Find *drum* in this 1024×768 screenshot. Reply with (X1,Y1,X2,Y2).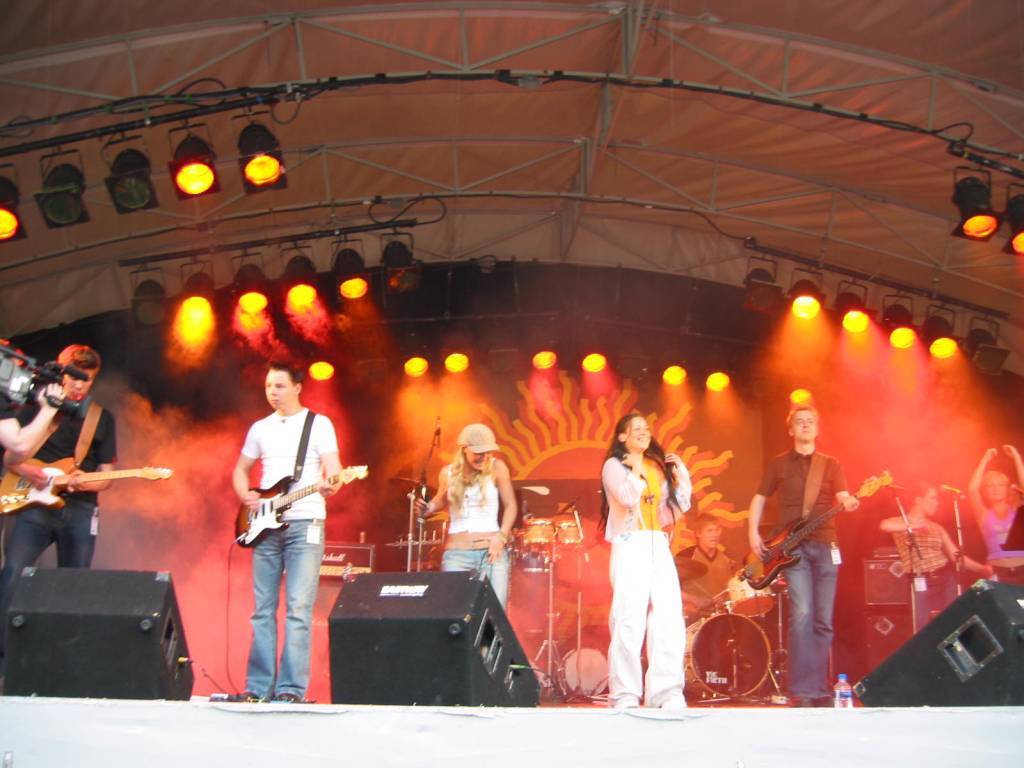
(683,611,770,700).
